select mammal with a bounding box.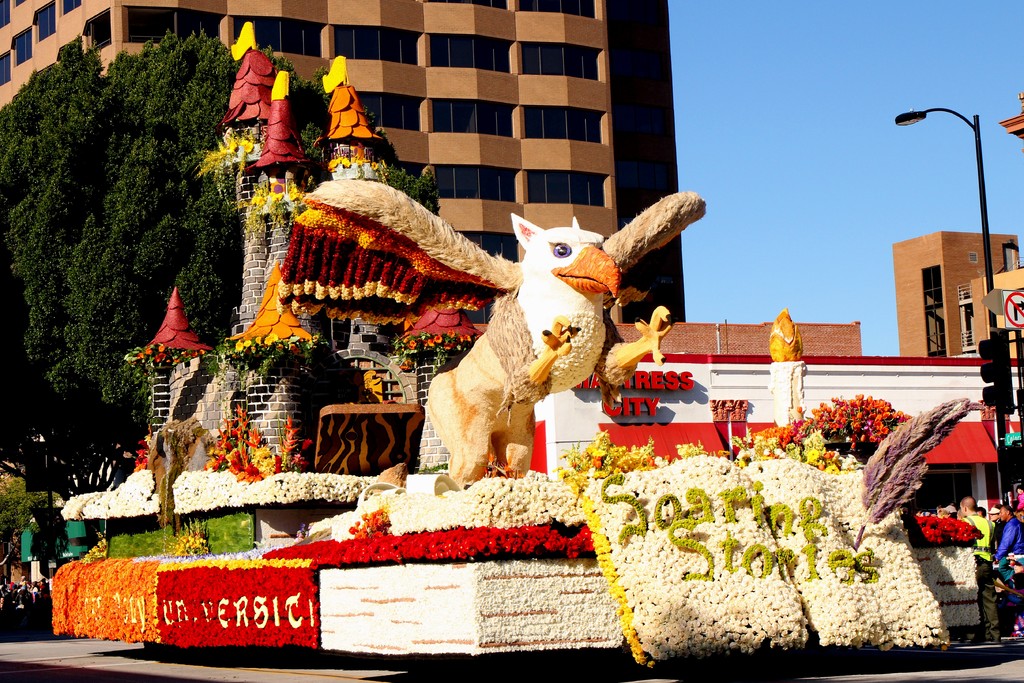
<bbox>940, 504, 961, 521</bbox>.
